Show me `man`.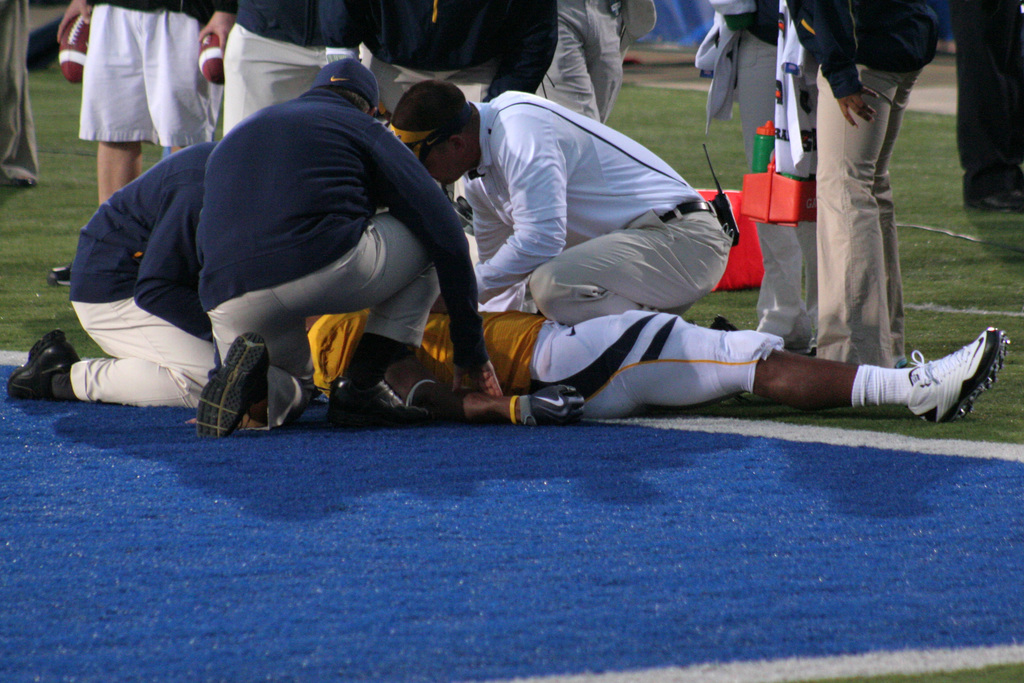
`man` is here: <bbox>378, 76, 738, 334</bbox>.
